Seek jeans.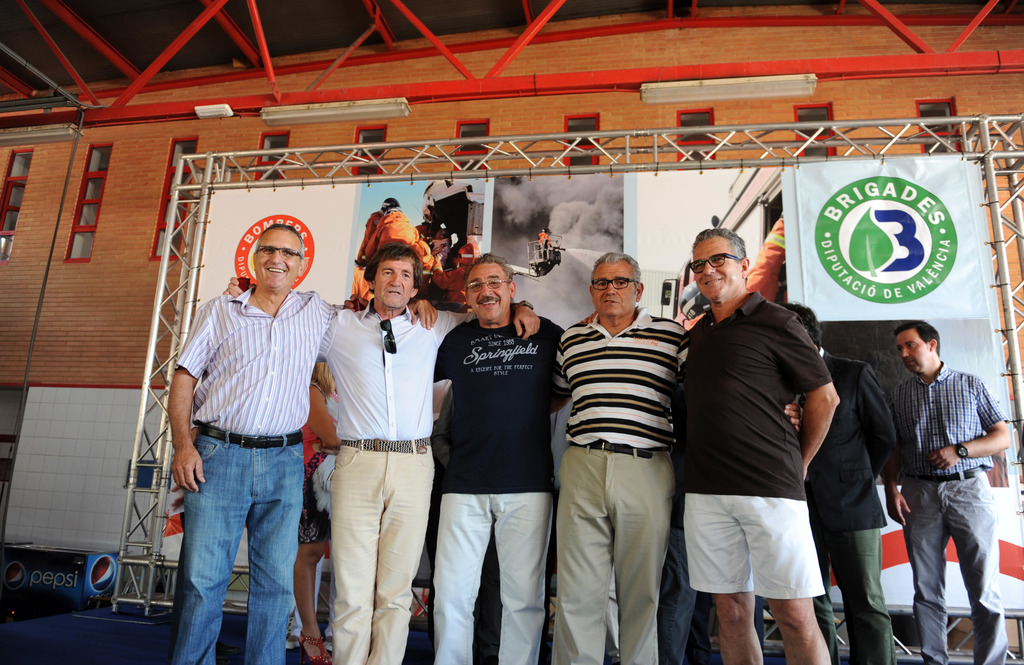
165,431,304,664.
